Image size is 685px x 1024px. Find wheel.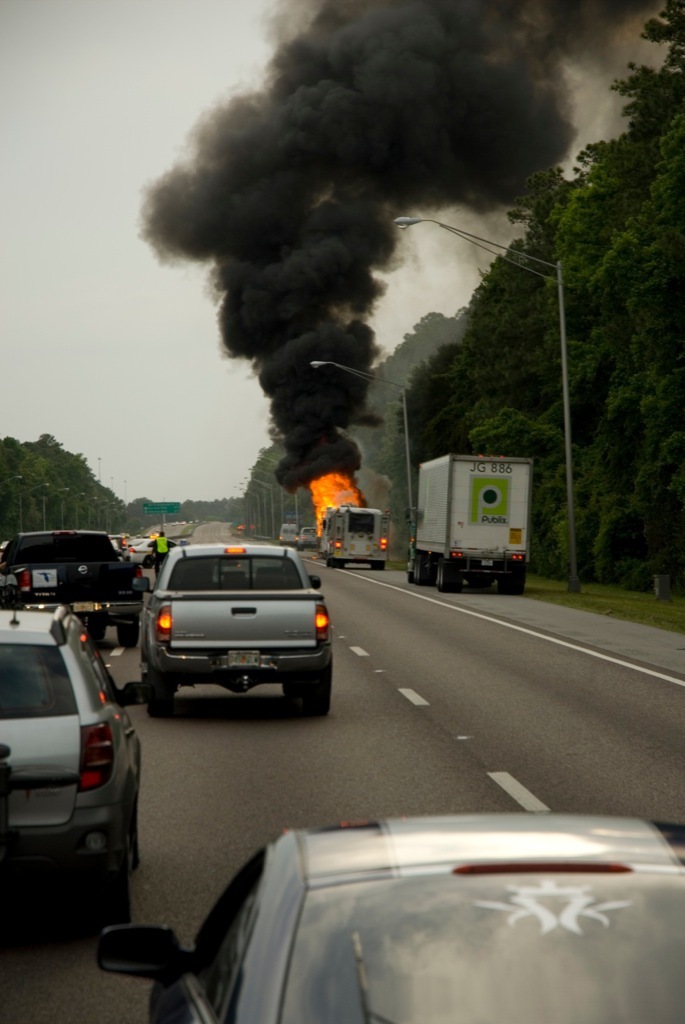
90, 619, 106, 642.
